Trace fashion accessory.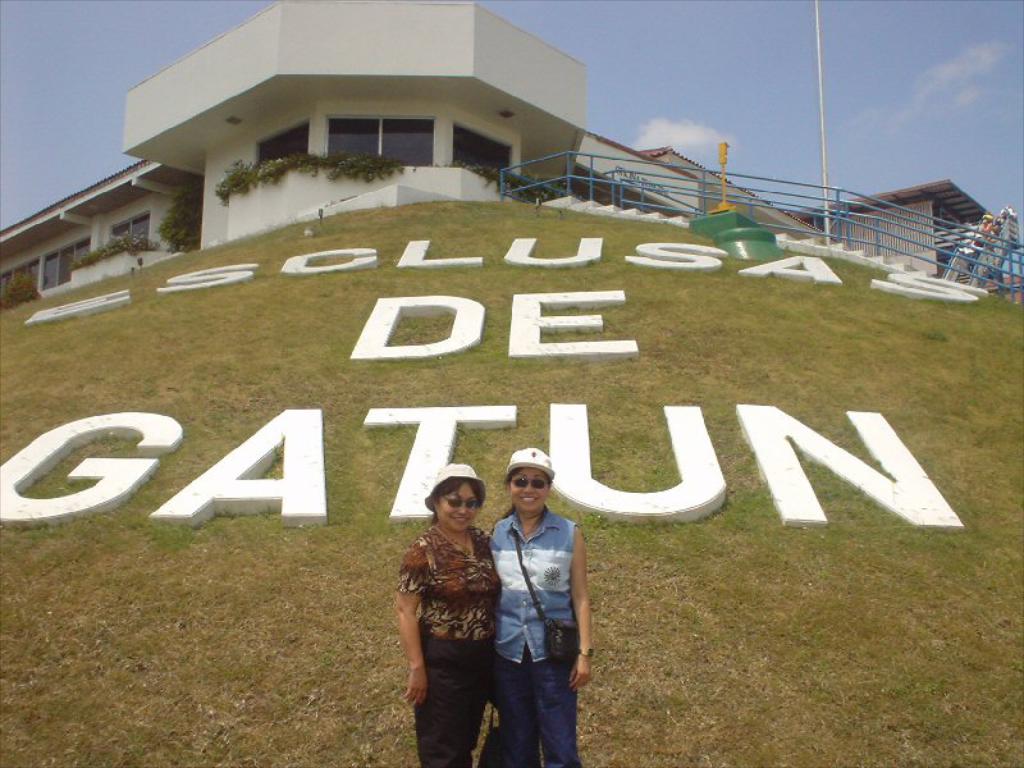
Traced to BBox(504, 447, 557, 481).
